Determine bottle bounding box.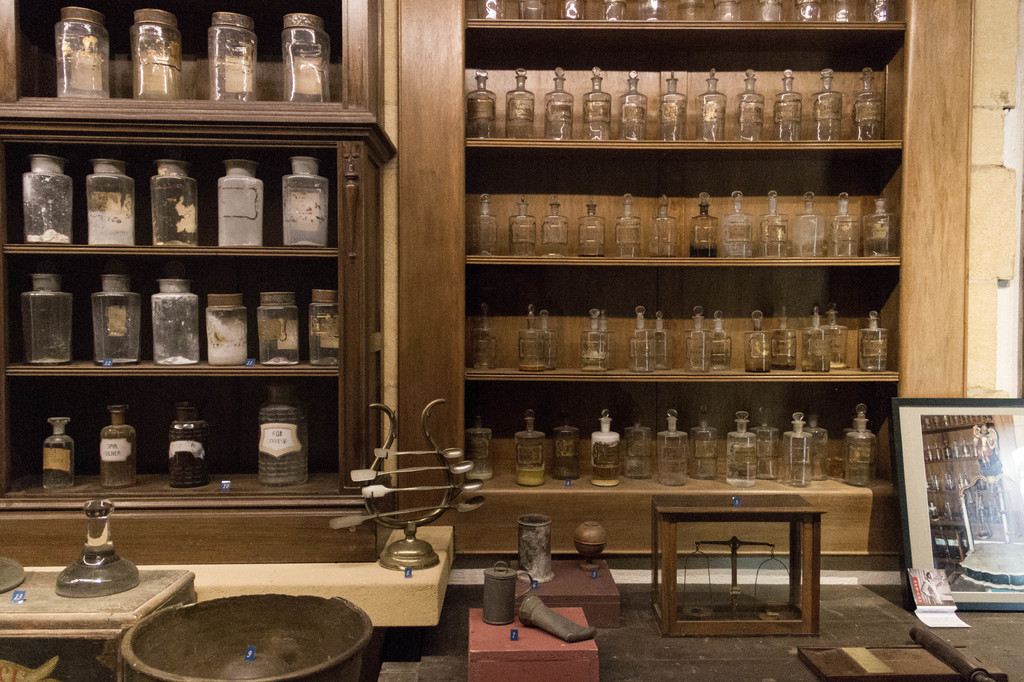
Determined: [792,193,824,257].
